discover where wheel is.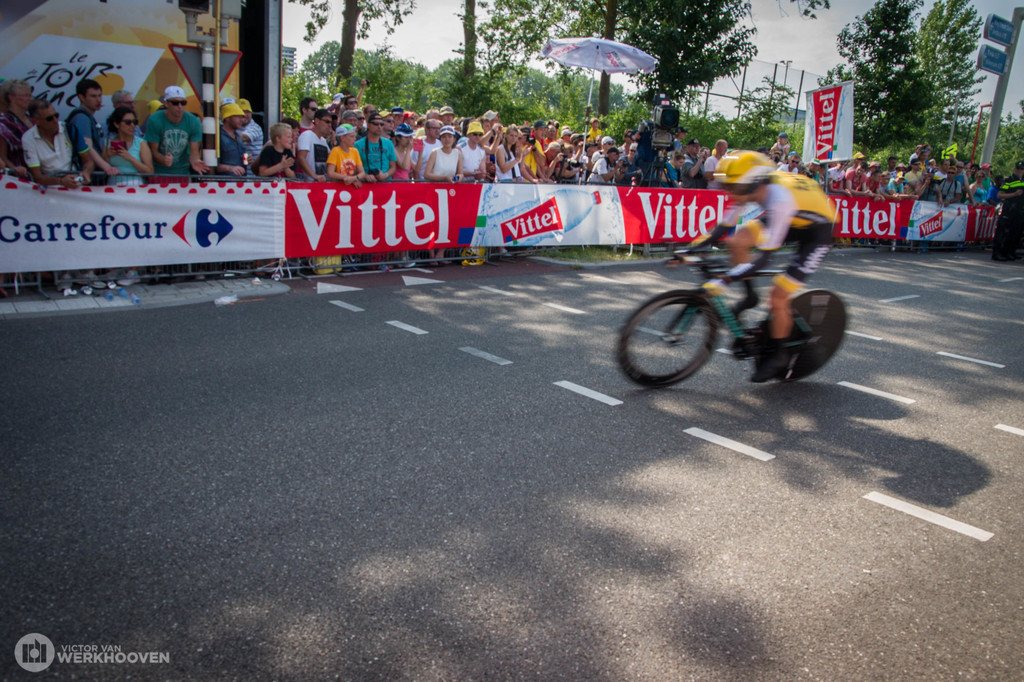
Discovered at bbox=[639, 289, 732, 383].
